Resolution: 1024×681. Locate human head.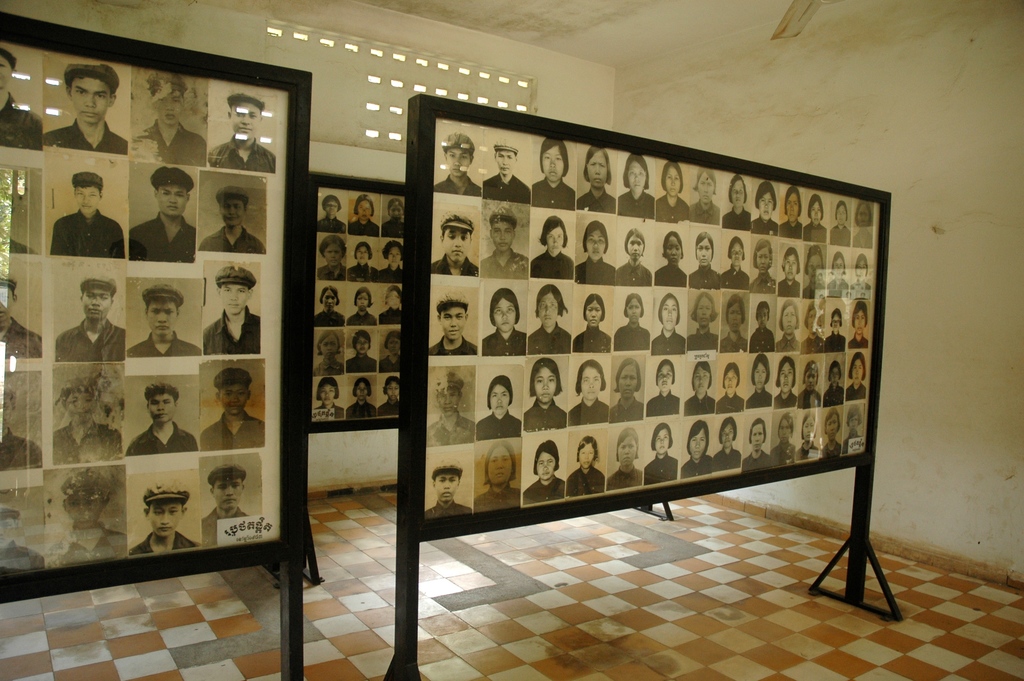
x1=544 y1=219 x2=568 y2=256.
